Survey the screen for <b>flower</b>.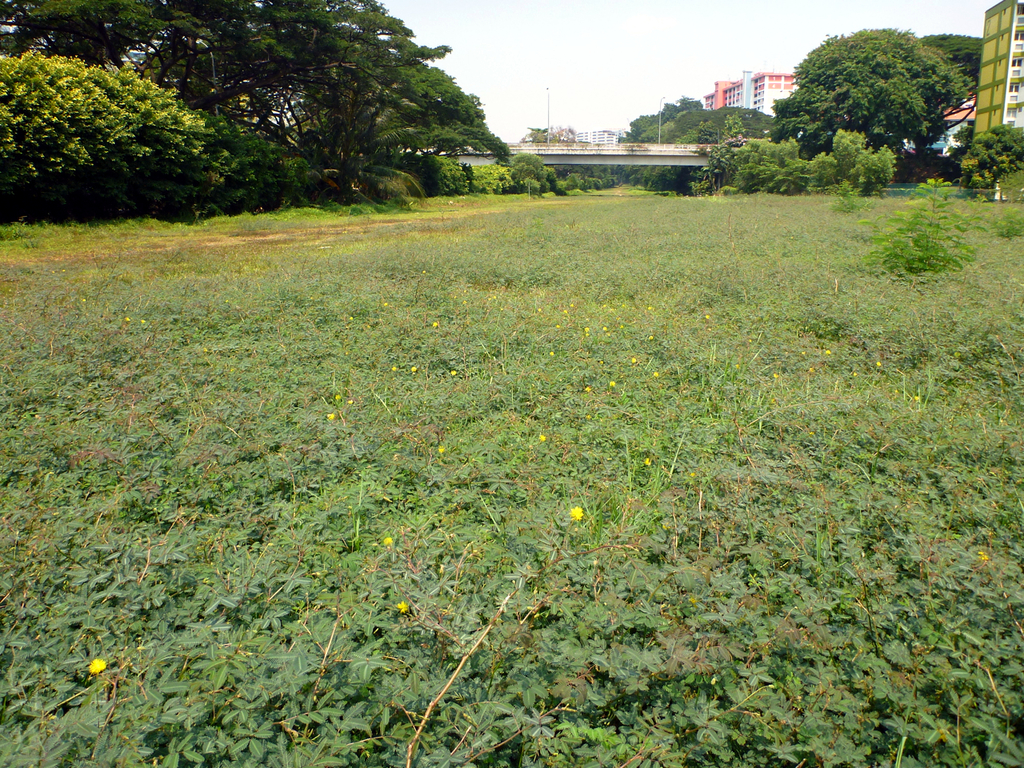
Survey found: box=[537, 434, 546, 445].
